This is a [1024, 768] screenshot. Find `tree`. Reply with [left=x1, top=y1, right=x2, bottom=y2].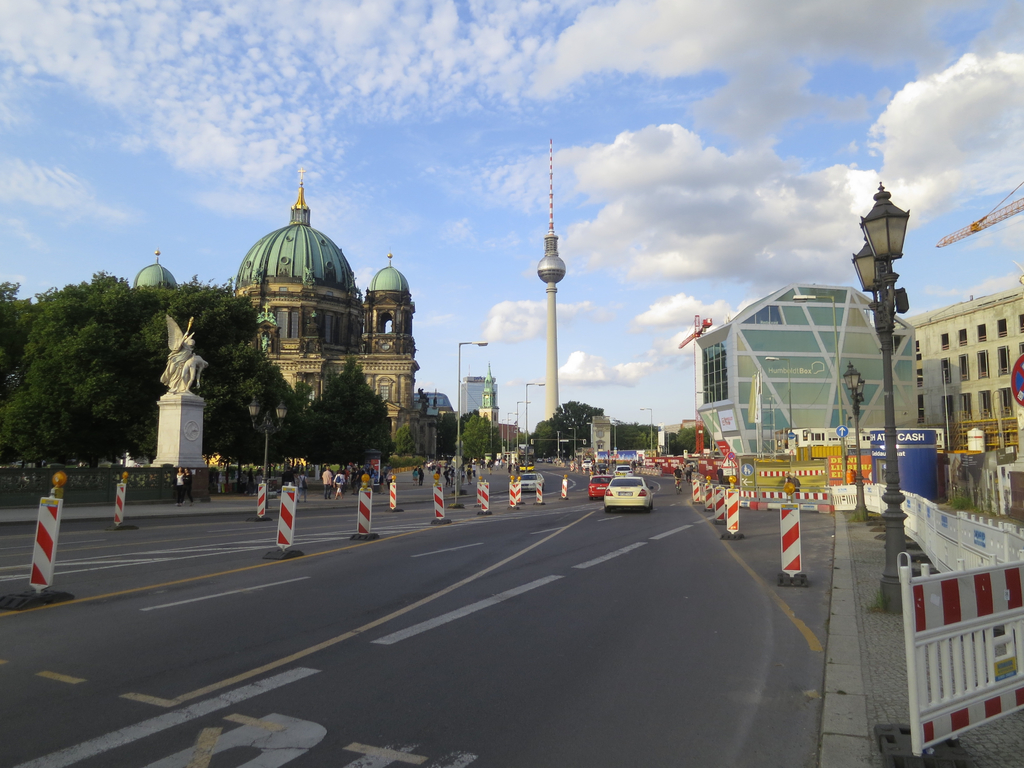
[left=424, top=407, right=473, bottom=466].
